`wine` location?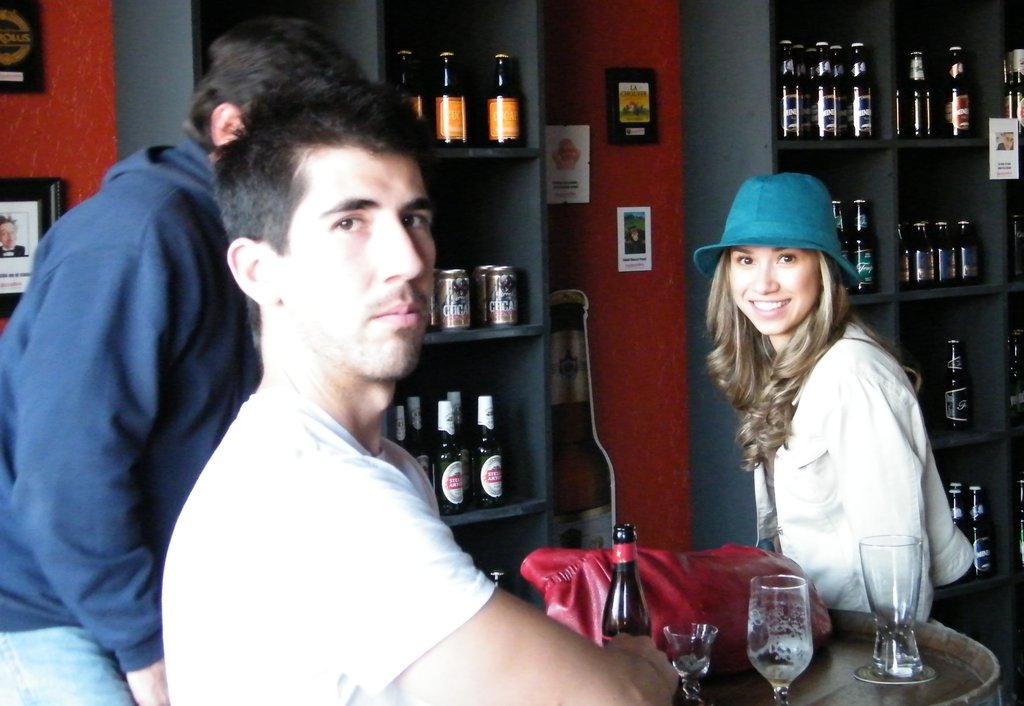
593 519 644 653
